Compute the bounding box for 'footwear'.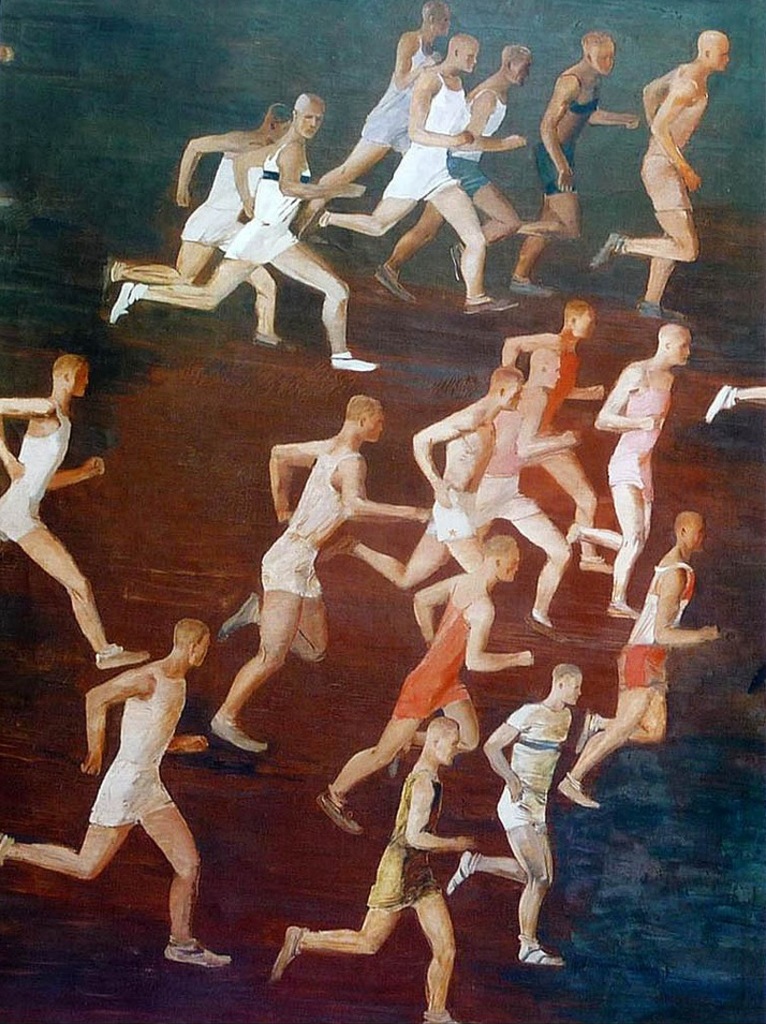
312,786,369,832.
